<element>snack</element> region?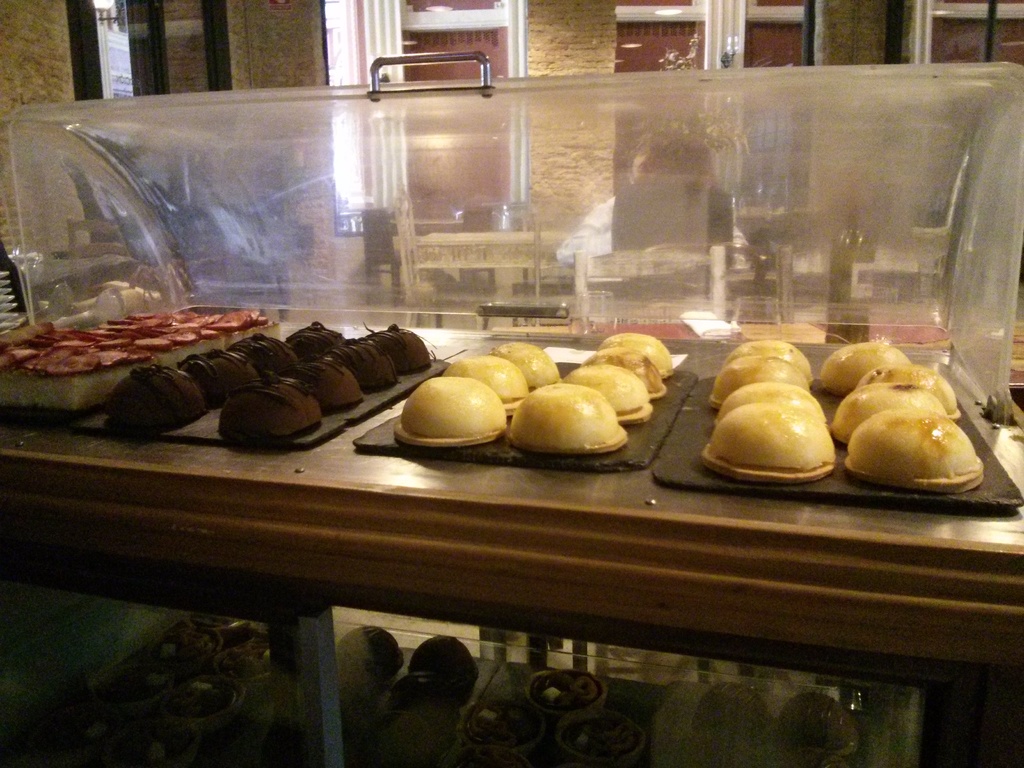
(509,380,626,453)
